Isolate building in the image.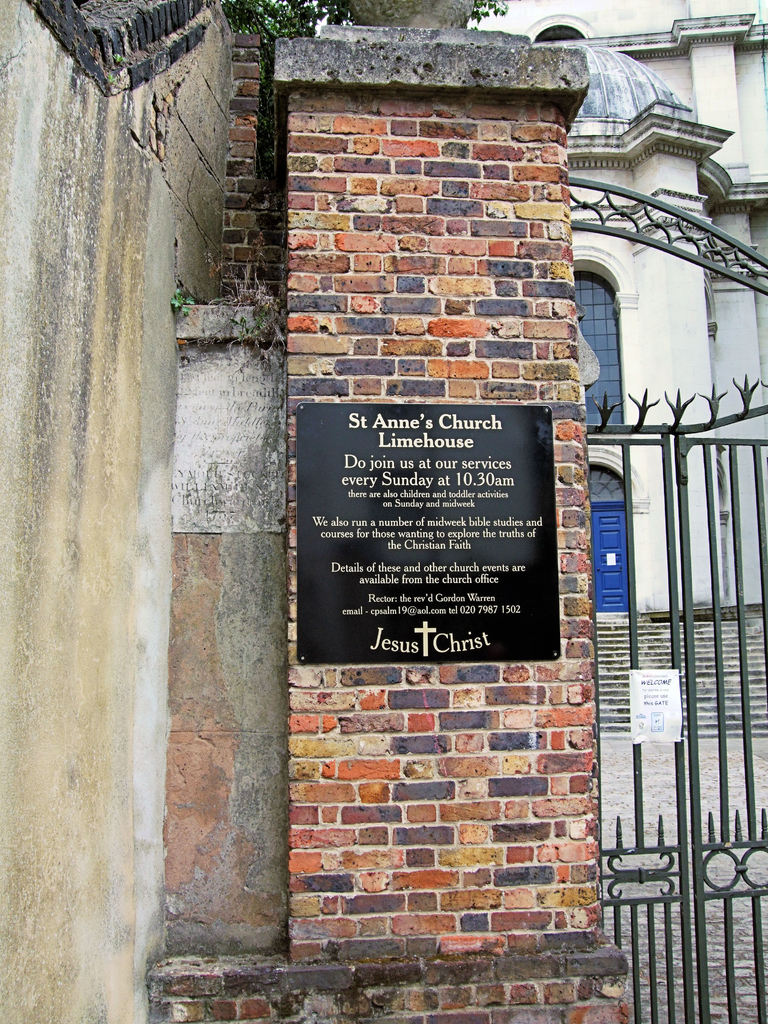
Isolated region: l=0, t=0, r=628, b=1023.
